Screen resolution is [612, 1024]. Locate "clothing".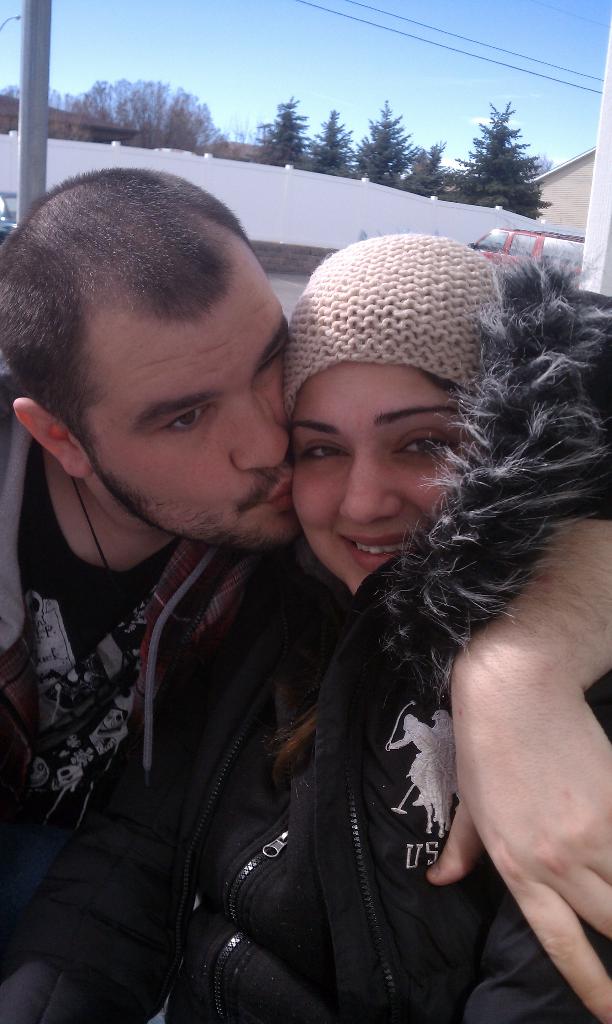
<region>0, 374, 277, 1023</region>.
